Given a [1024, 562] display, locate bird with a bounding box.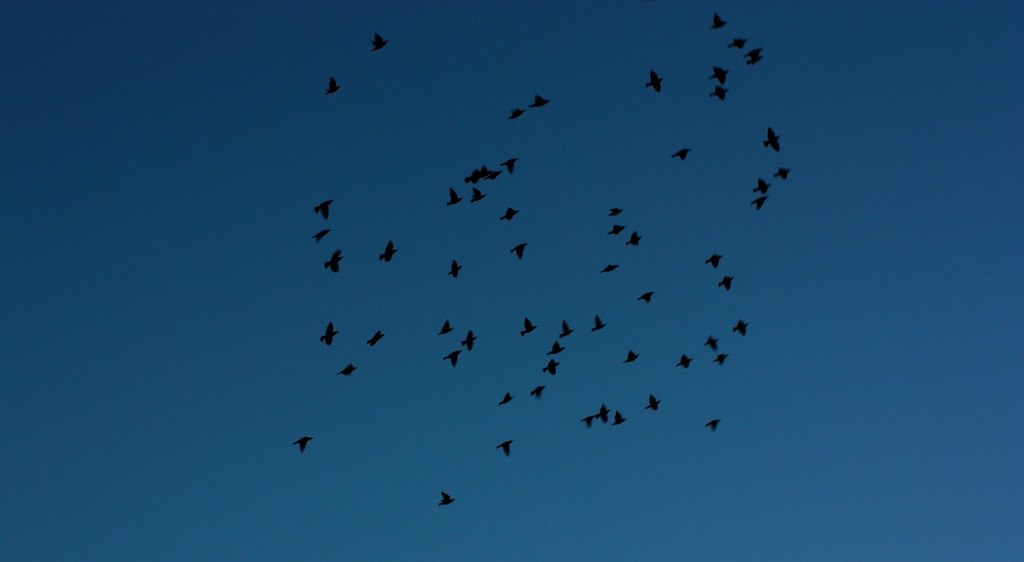
Located: BBox(495, 154, 523, 180).
